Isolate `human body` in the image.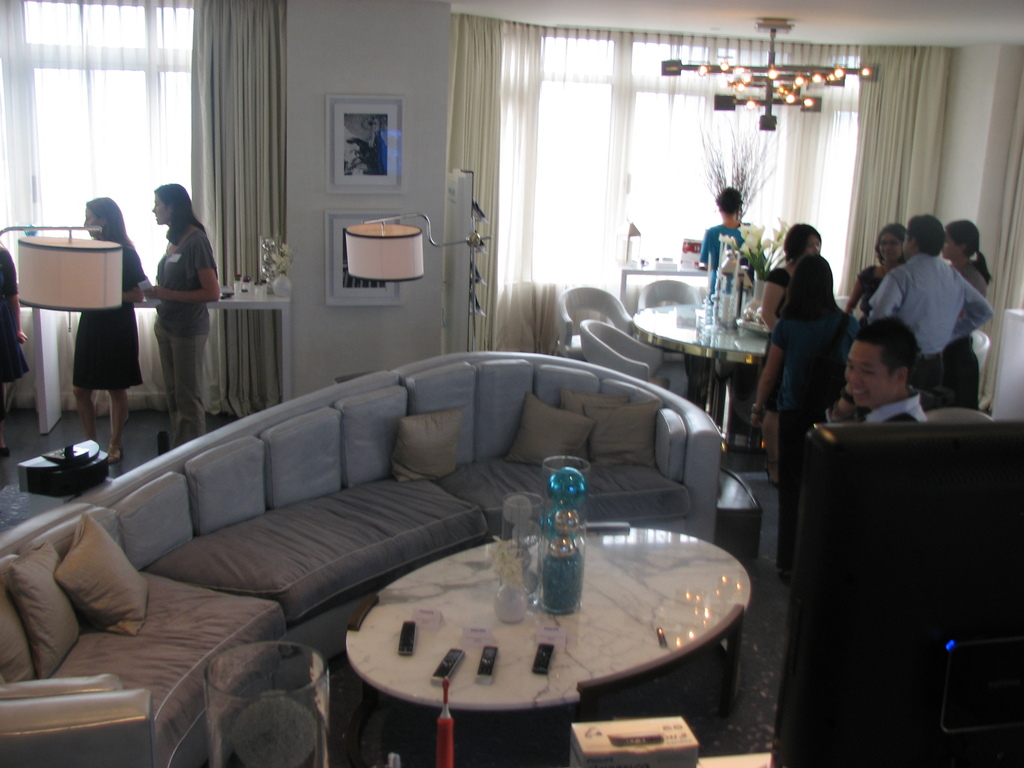
Isolated region: select_region(67, 236, 146, 463).
